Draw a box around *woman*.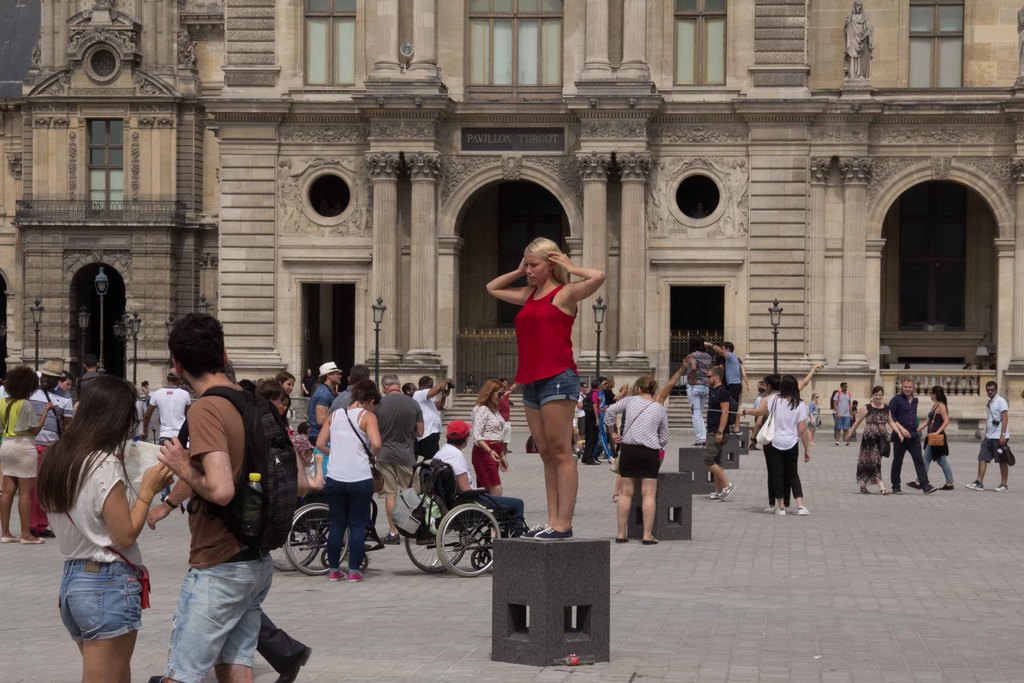
(left=738, top=366, right=831, bottom=503).
